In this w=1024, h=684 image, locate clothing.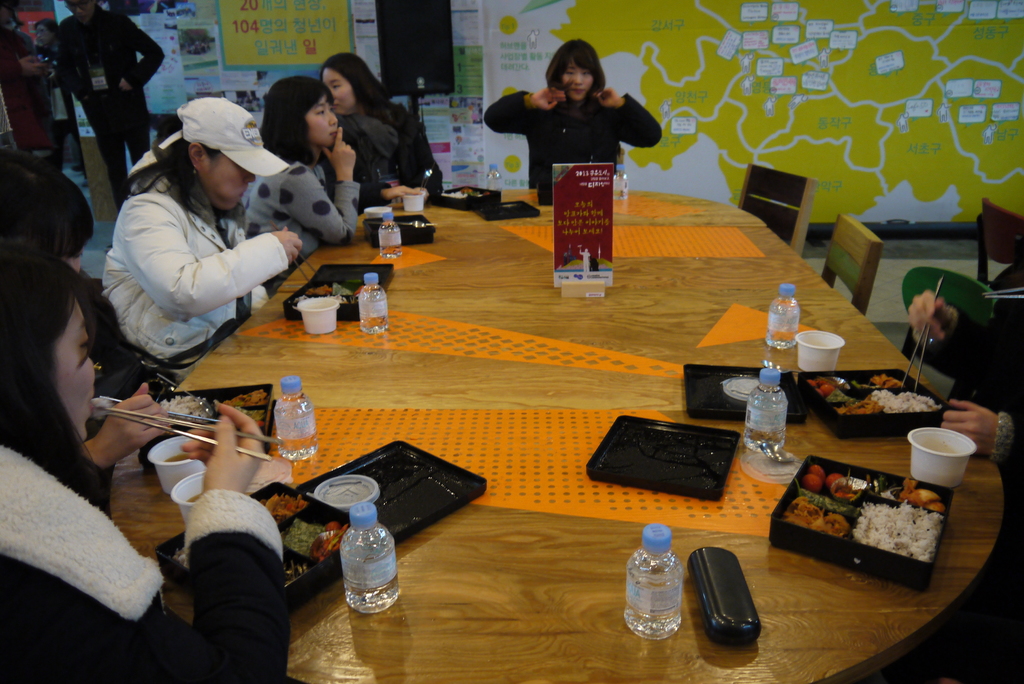
Bounding box: rect(0, 22, 68, 161).
